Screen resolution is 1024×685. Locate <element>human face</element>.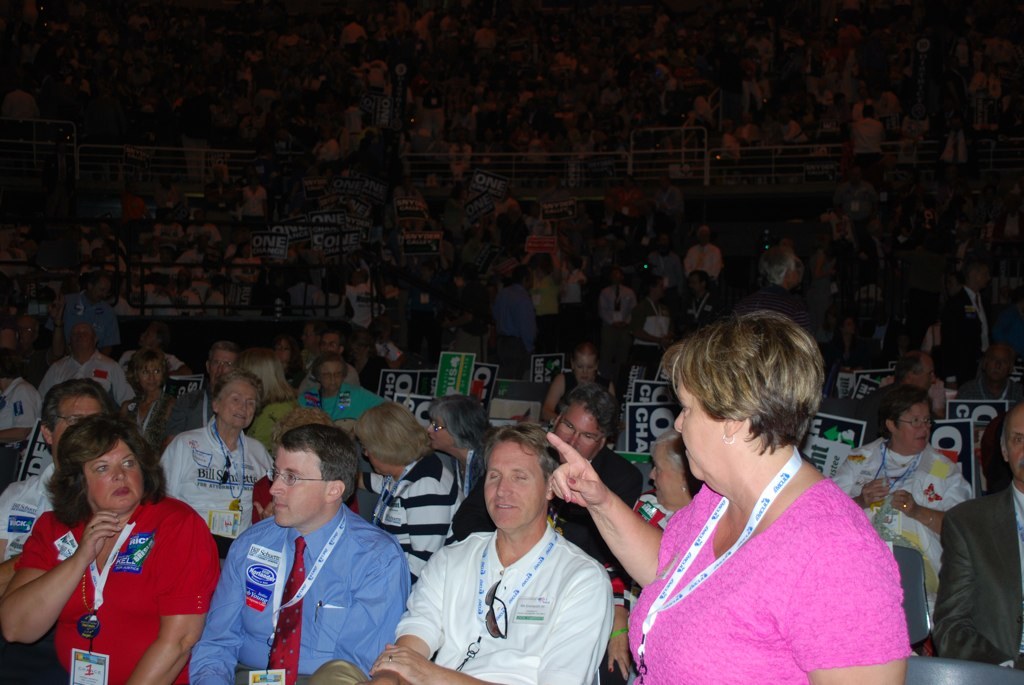
<box>207,349,231,377</box>.
